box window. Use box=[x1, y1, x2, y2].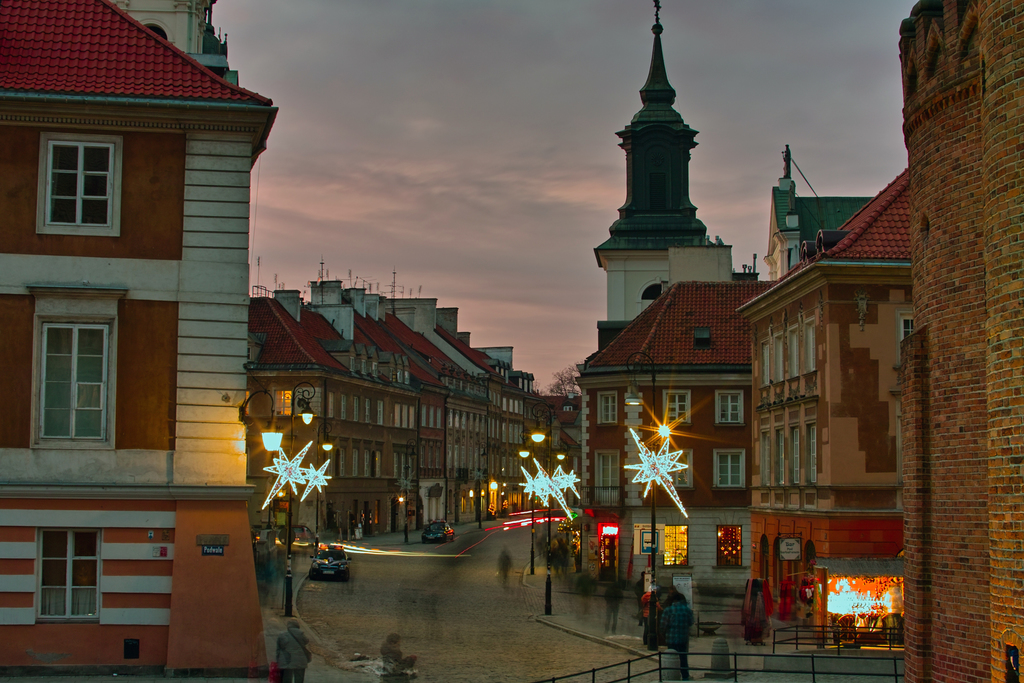
box=[664, 390, 688, 420].
